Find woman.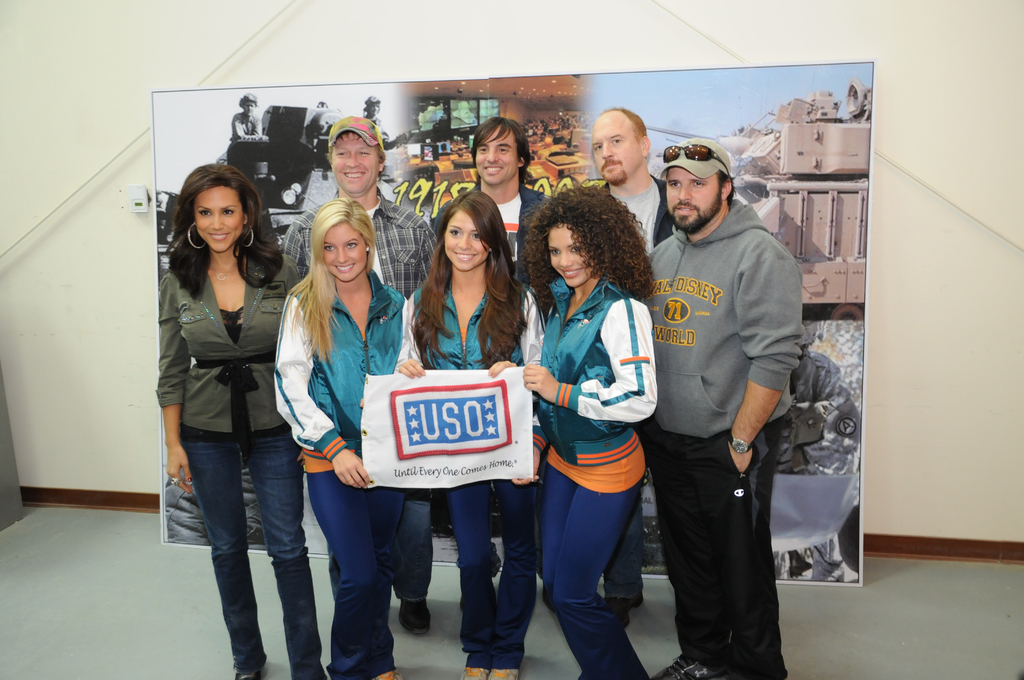
Rect(484, 175, 659, 679).
